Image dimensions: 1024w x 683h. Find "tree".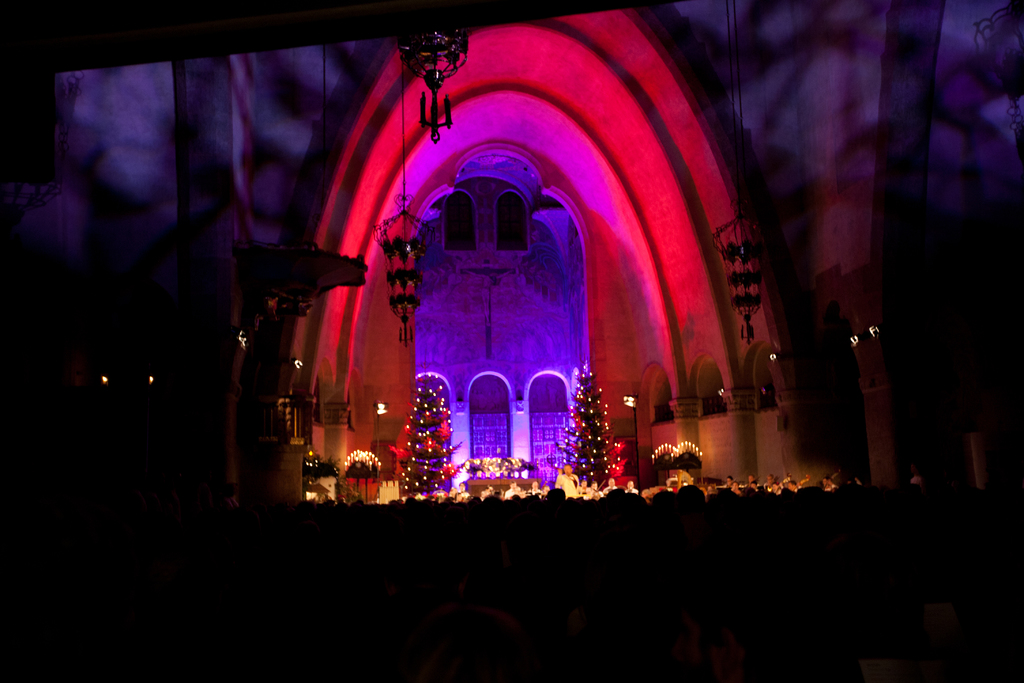
crop(556, 359, 628, 483).
